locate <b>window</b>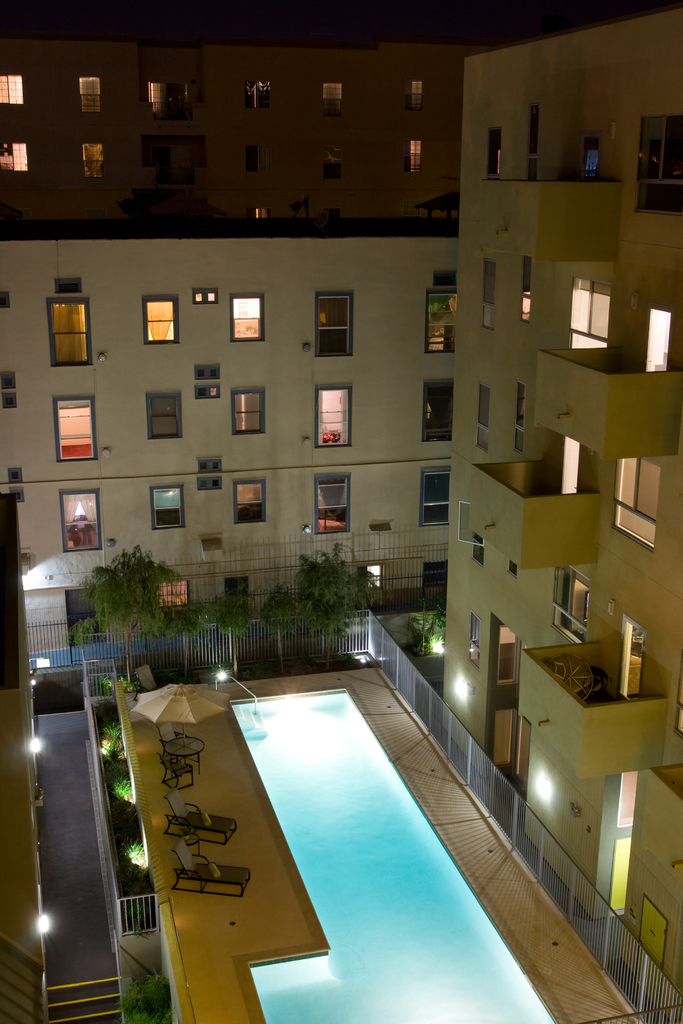
Rect(50, 392, 99, 462)
